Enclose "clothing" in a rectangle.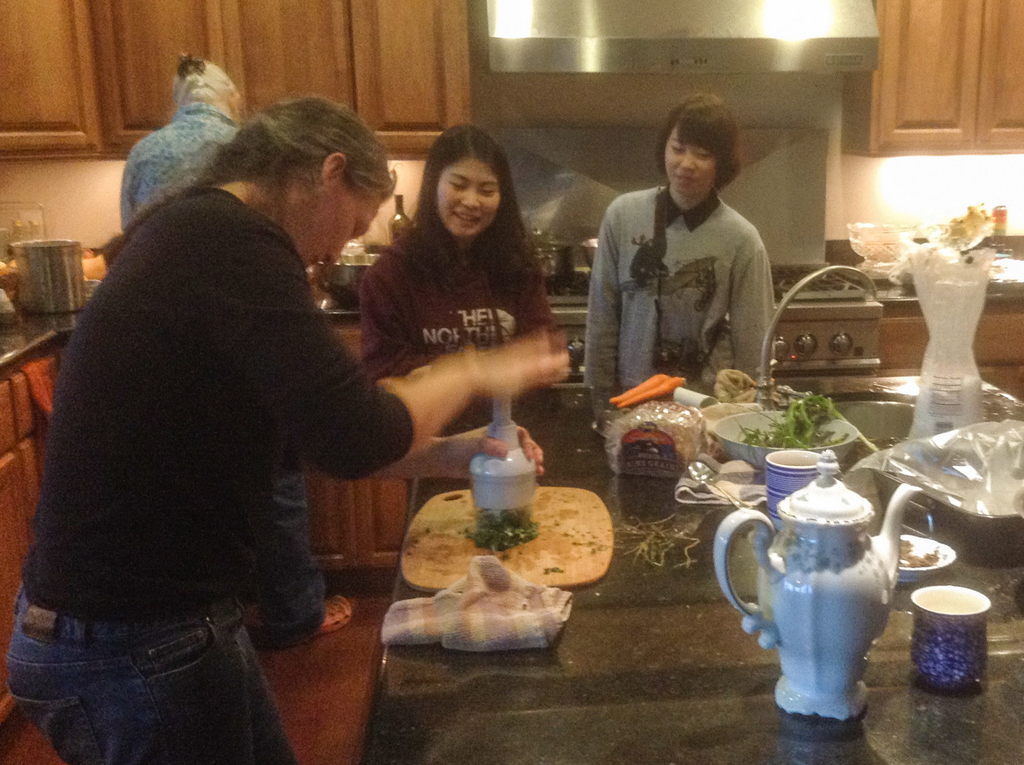
locate(580, 145, 801, 400).
